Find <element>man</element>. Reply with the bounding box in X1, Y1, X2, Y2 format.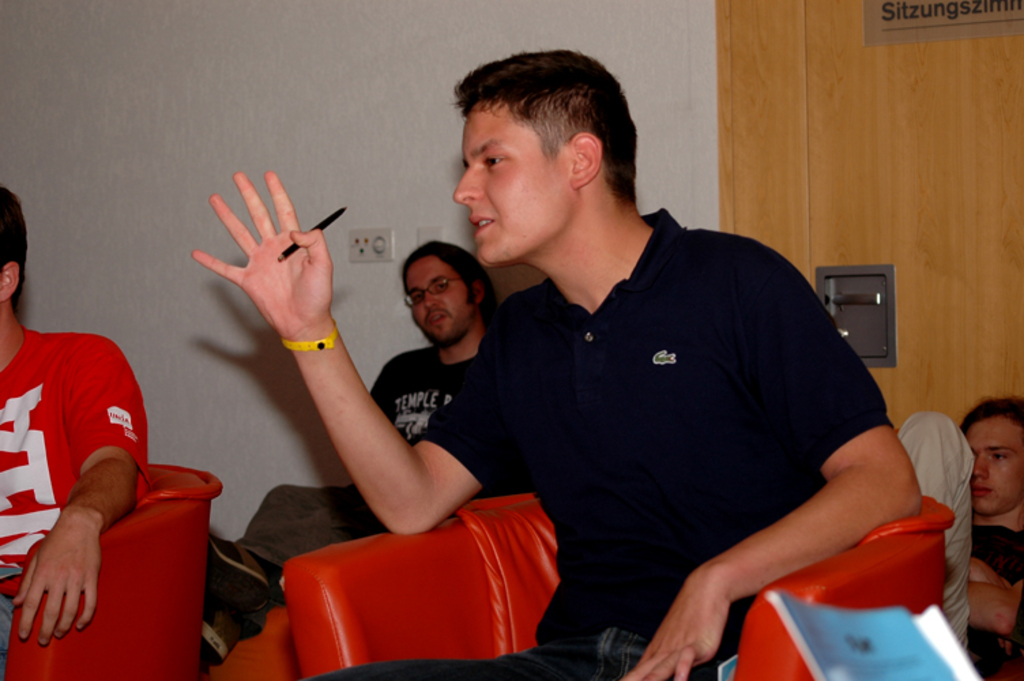
0, 181, 154, 678.
